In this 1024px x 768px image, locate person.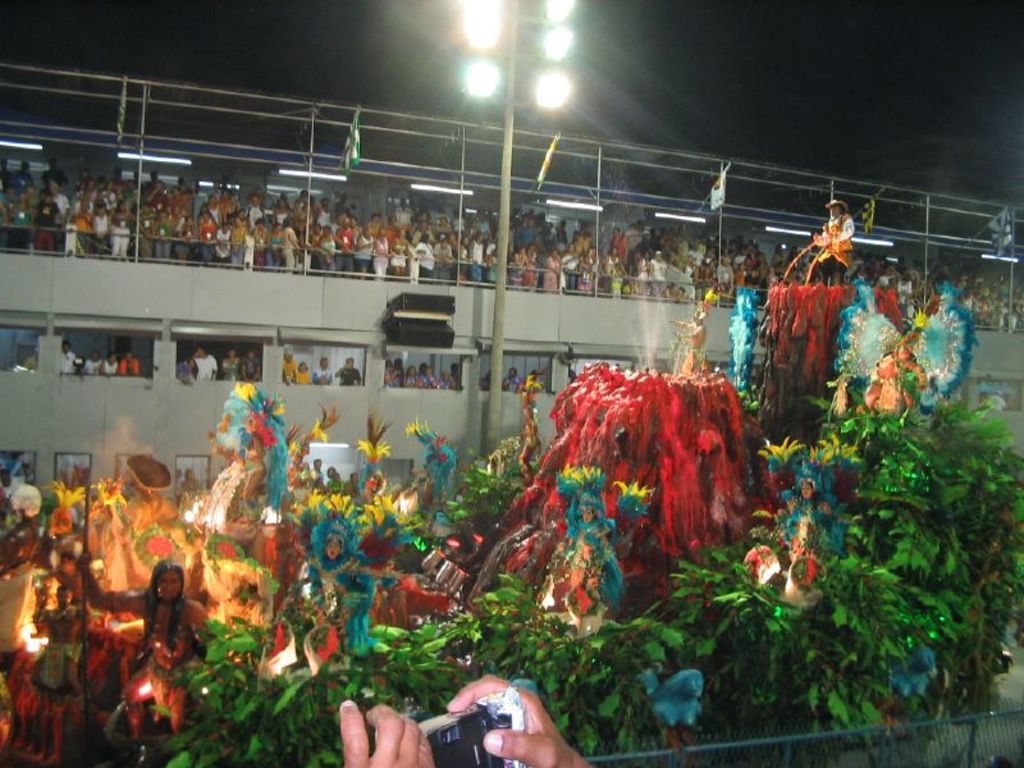
Bounding box: box=[175, 471, 180, 502].
